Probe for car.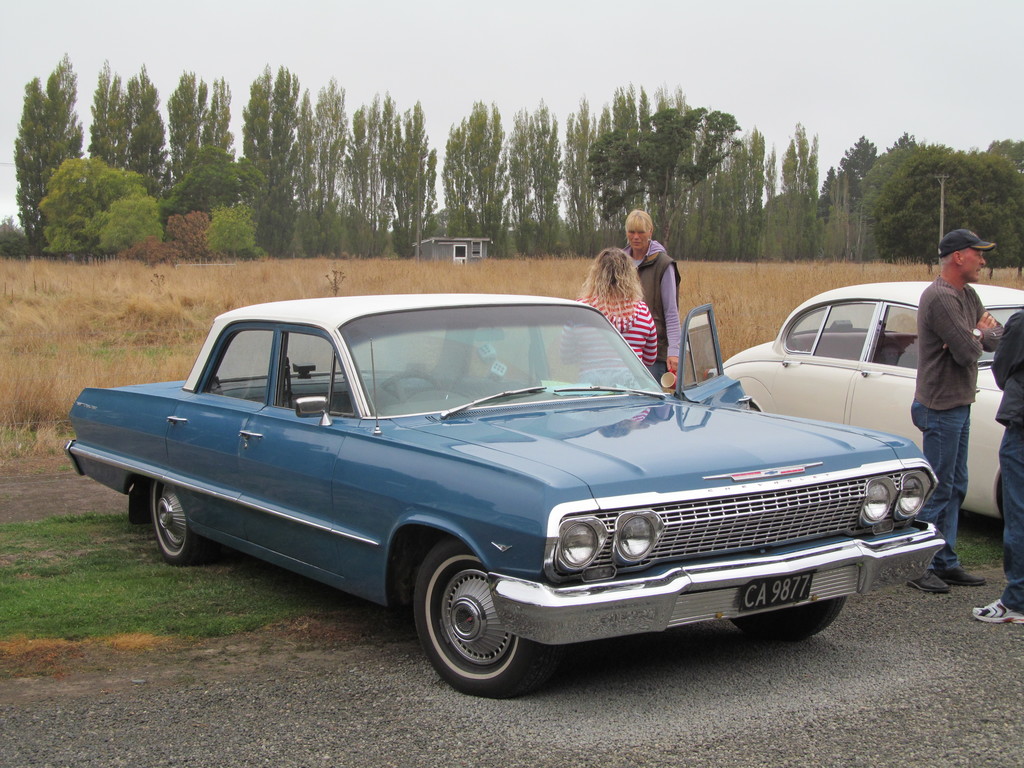
Probe result: box(705, 281, 1023, 532).
